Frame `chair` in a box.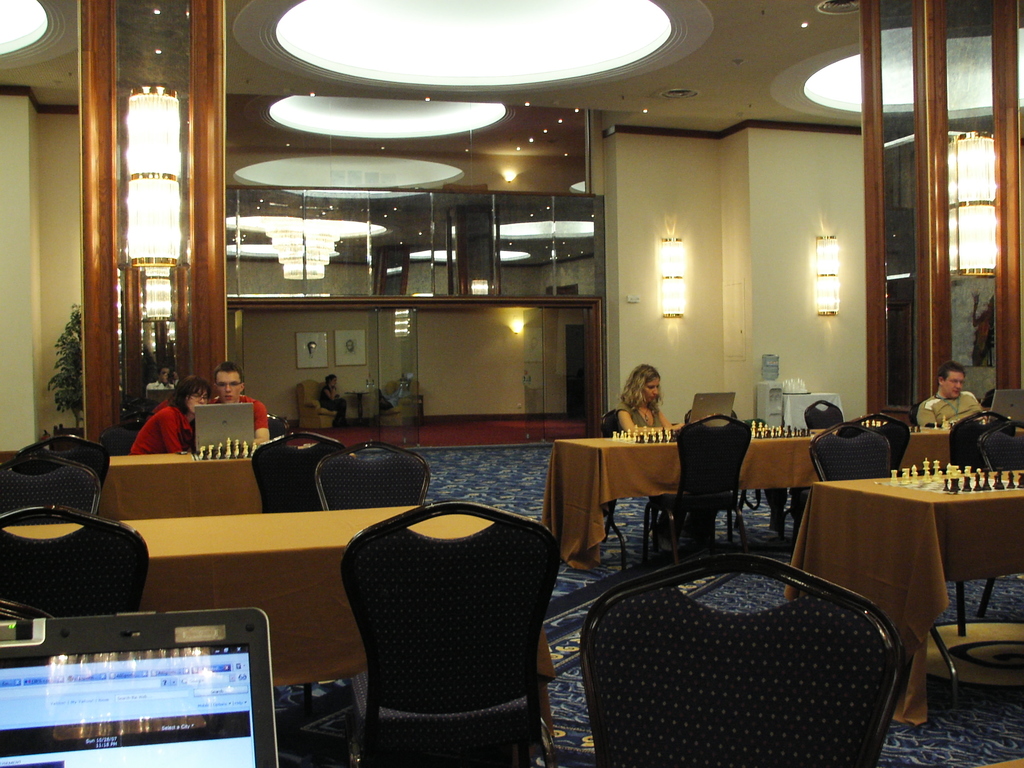
region(976, 419, 1023, 617).
